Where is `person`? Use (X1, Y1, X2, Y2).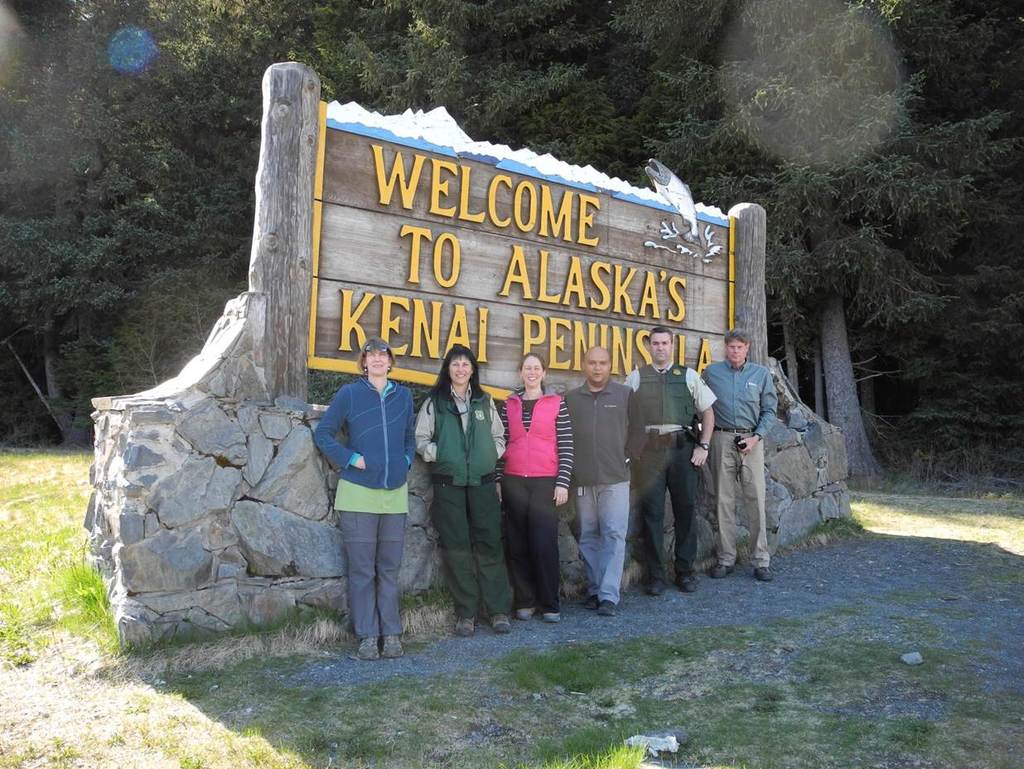
(570, 342, 642, 612).
